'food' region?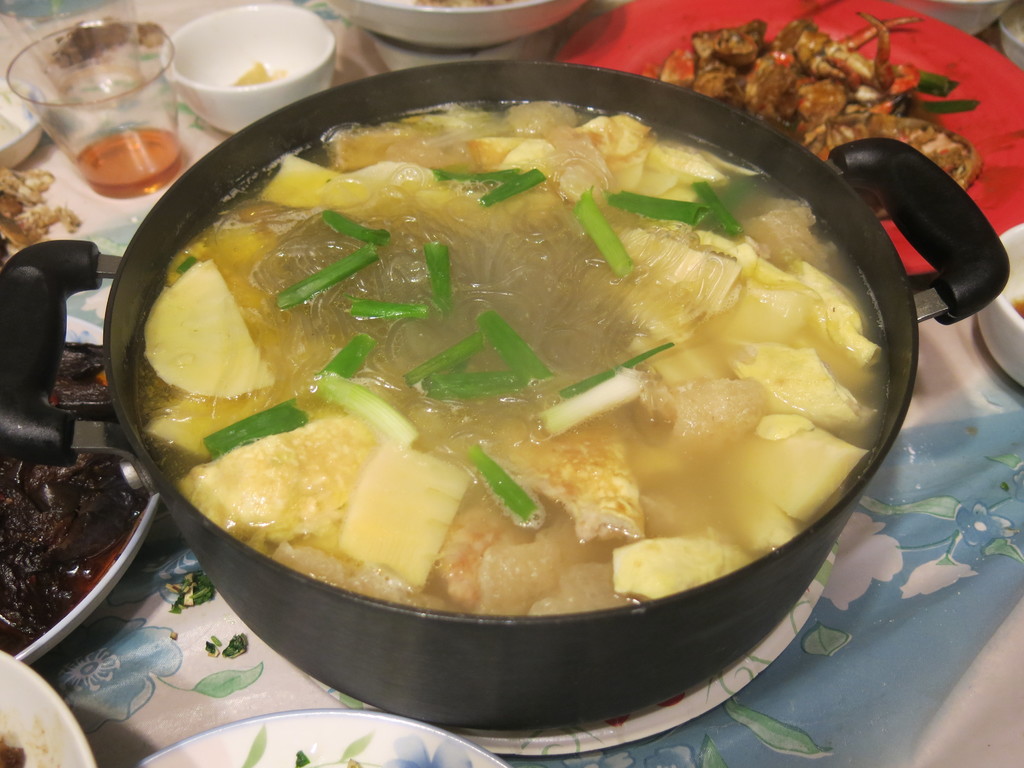
[left=641, top=1, right=985, bottom=192]
